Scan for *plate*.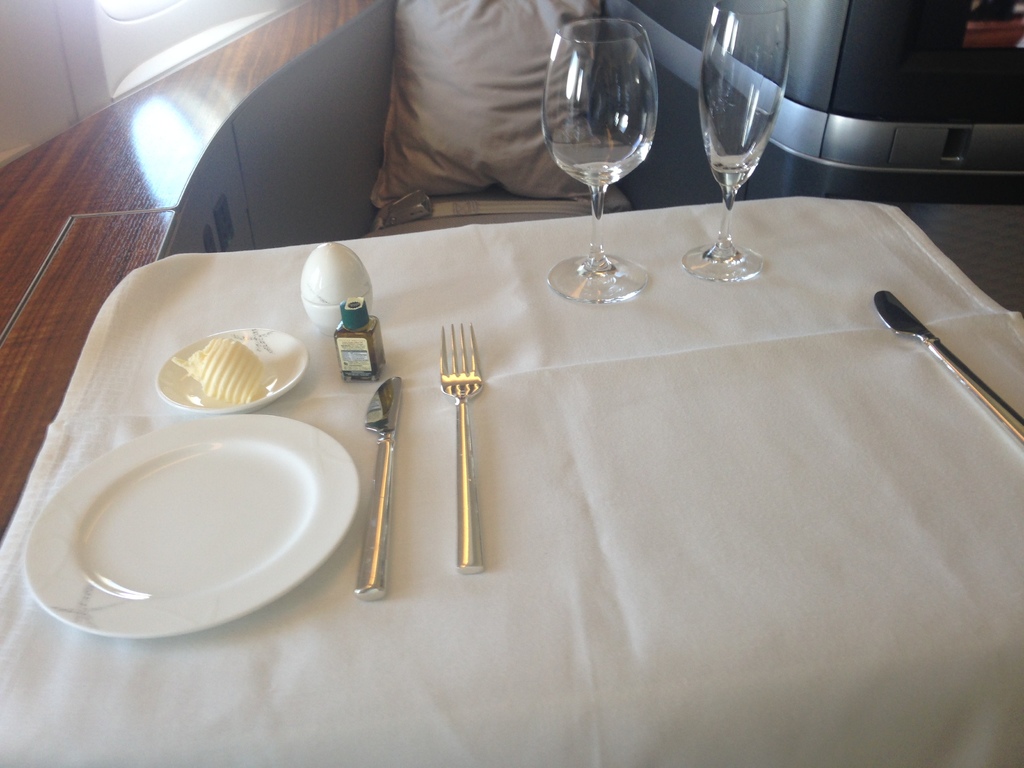
Scan result: locate(46, 414, 353, 616).
